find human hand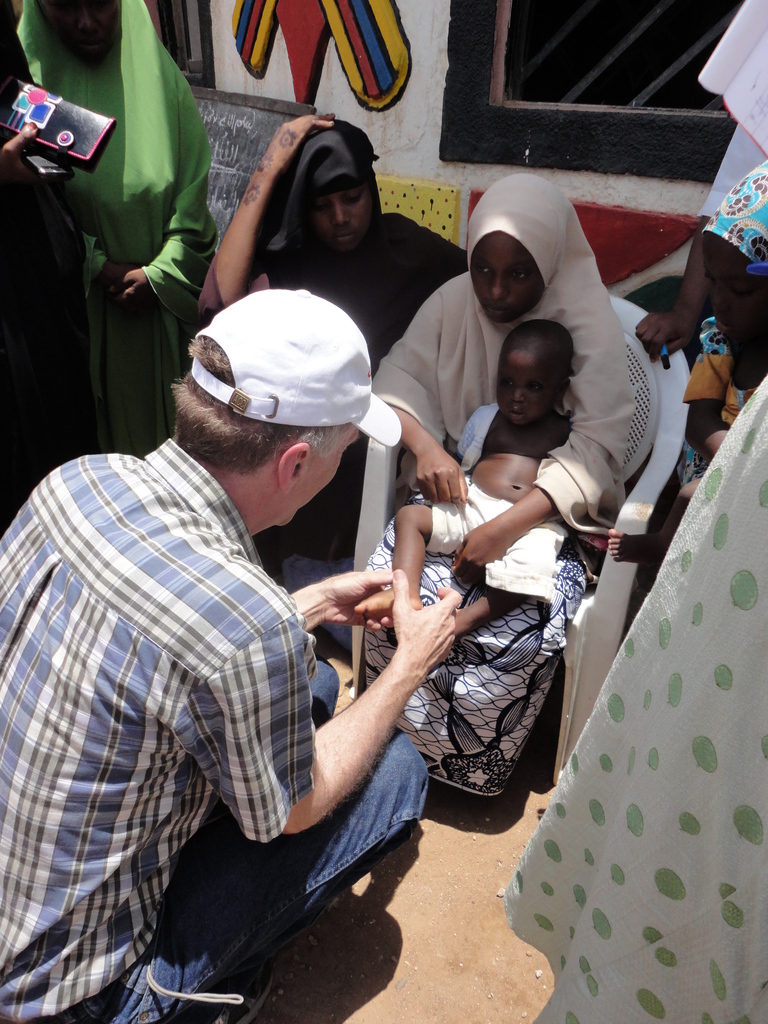
crop(0, 124, 67, 195)
